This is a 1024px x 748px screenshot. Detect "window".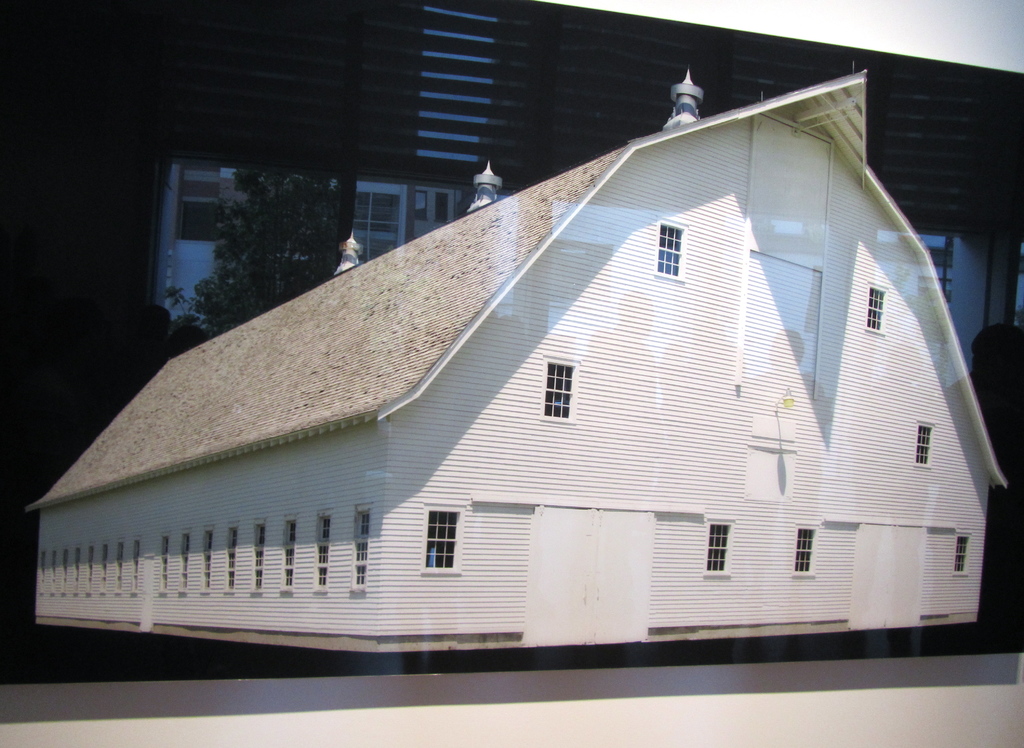
box=[412, 190, 427, 224].
